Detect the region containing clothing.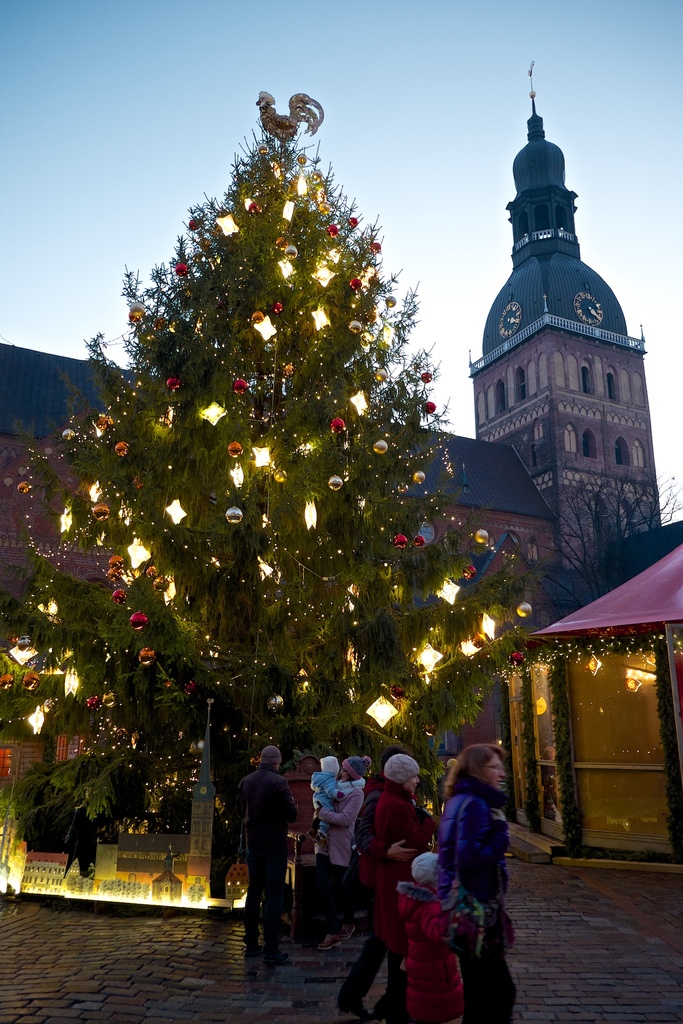
[left=308, top=769, right=338, bottom=833].
